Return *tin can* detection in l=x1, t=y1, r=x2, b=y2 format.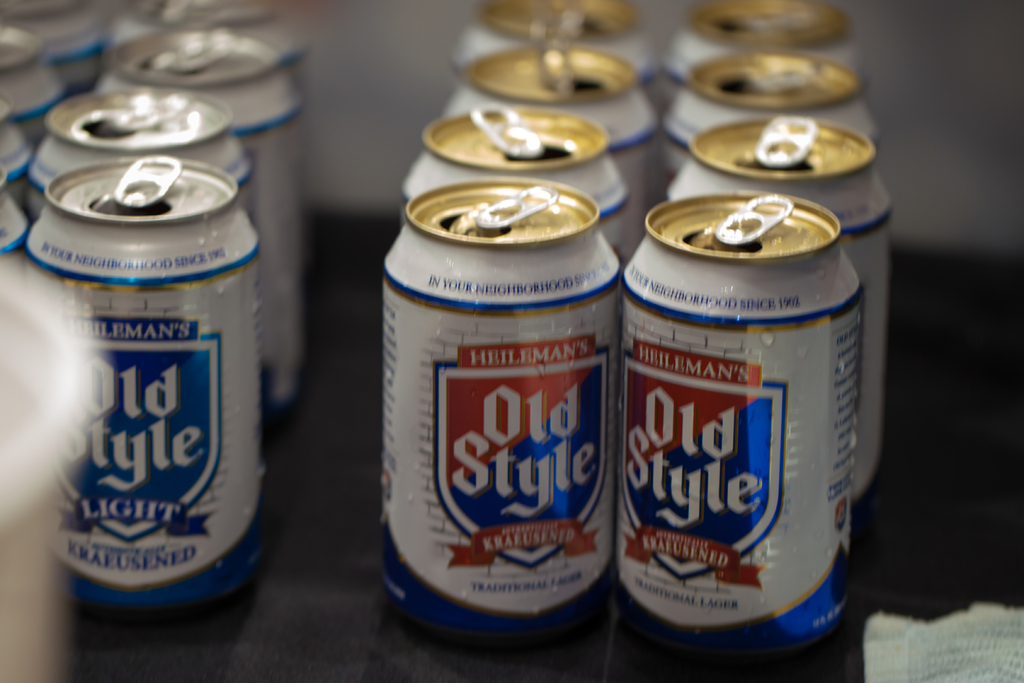
l=20, t=157, r=254, b=642.
